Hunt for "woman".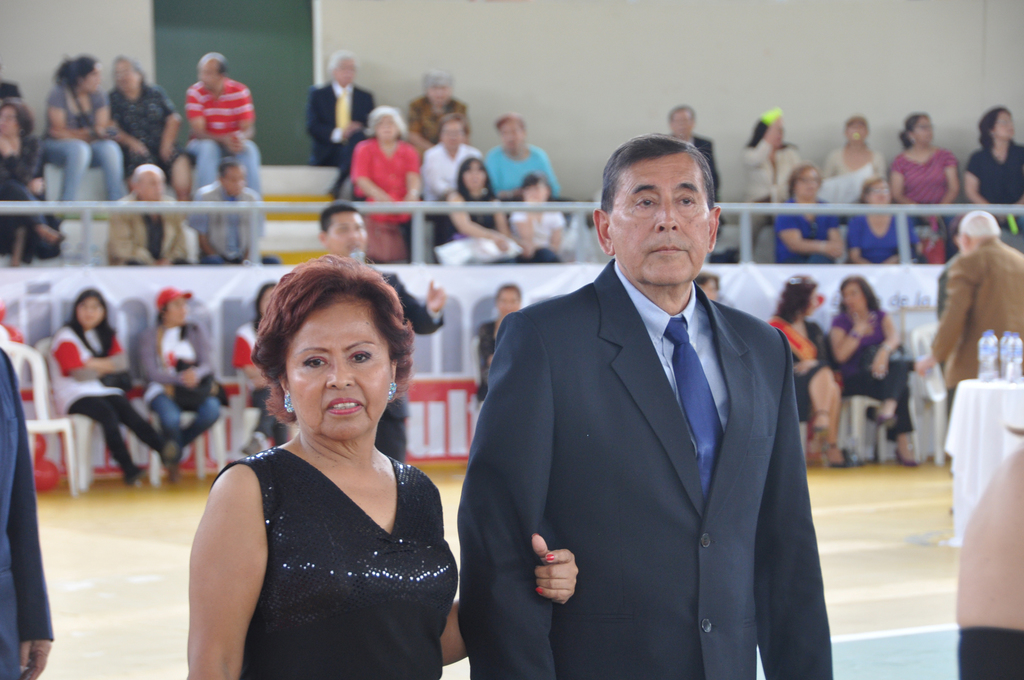
Hunted down at x1=345 y1=106 x2=418 y2=260.
